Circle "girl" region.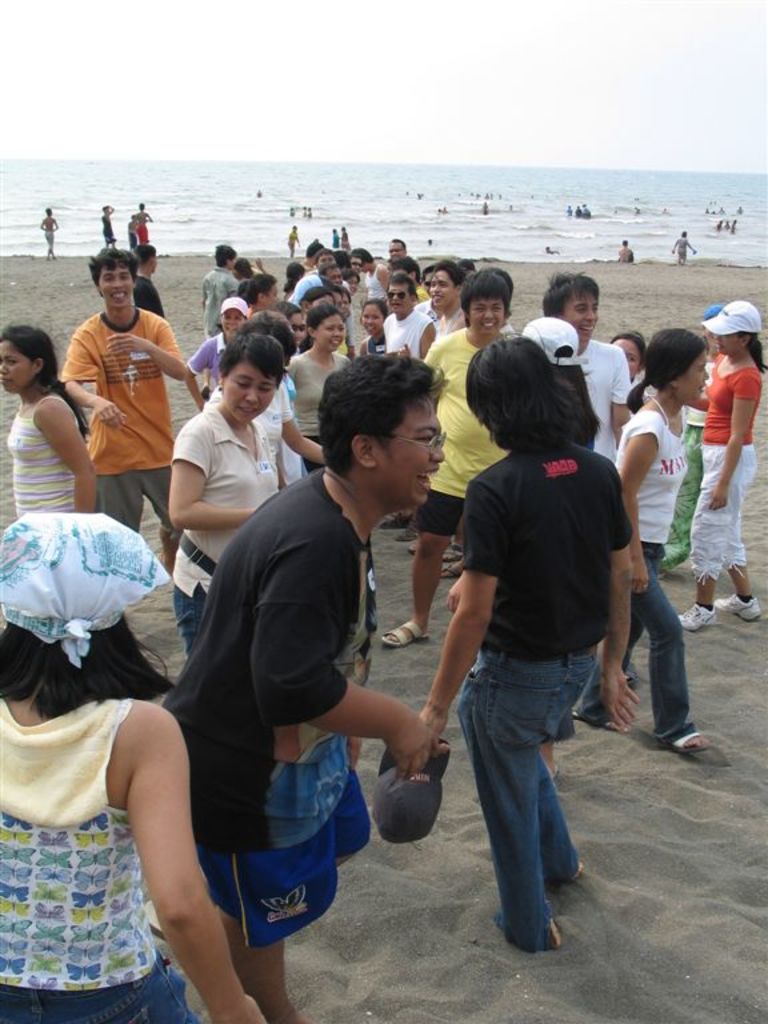
Region: {"x1": 604, "y1": 329, "x2": 740, "y2": 769}.
